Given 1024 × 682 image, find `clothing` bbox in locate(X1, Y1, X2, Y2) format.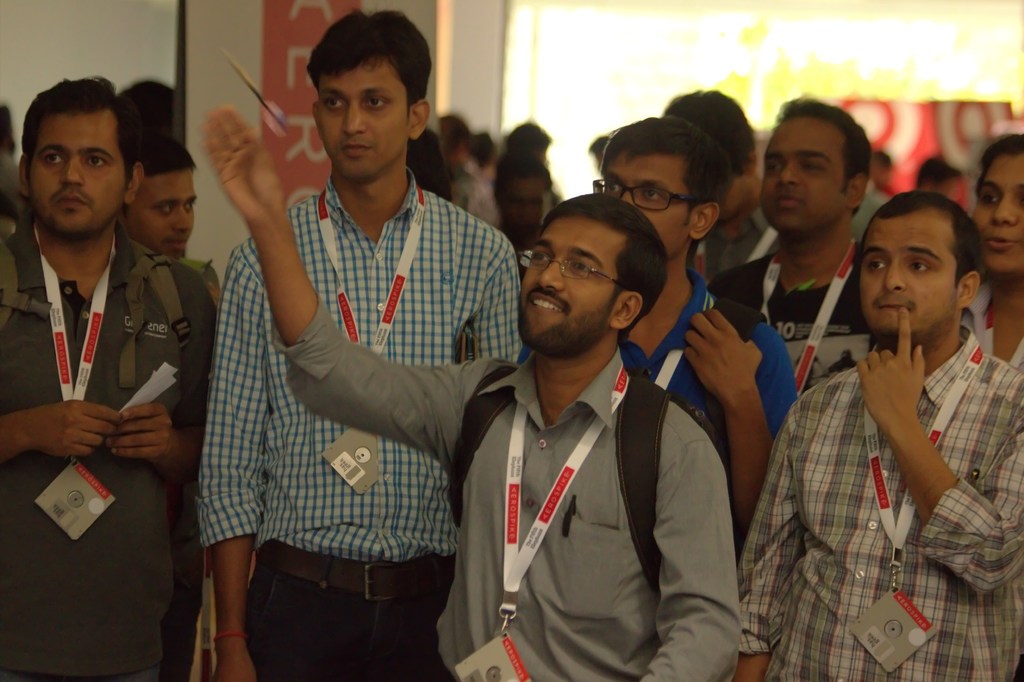
locate(616, 258, 799, 471).
